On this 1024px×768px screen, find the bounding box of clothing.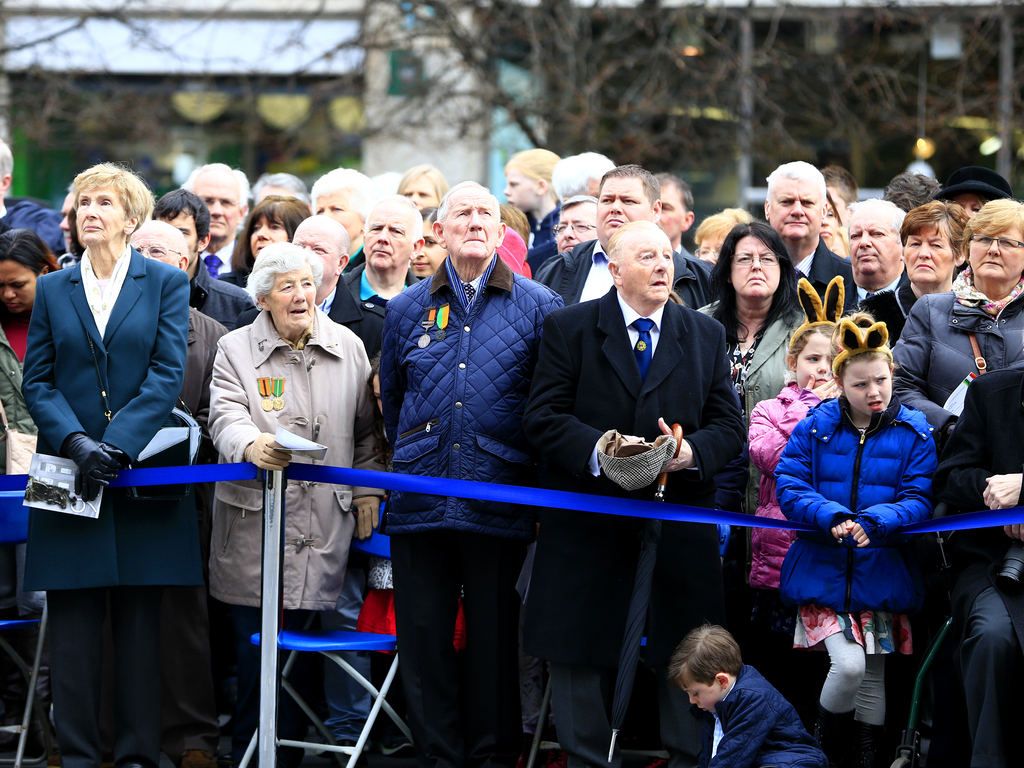
Bounding box: 536, 230, 721, 307.
